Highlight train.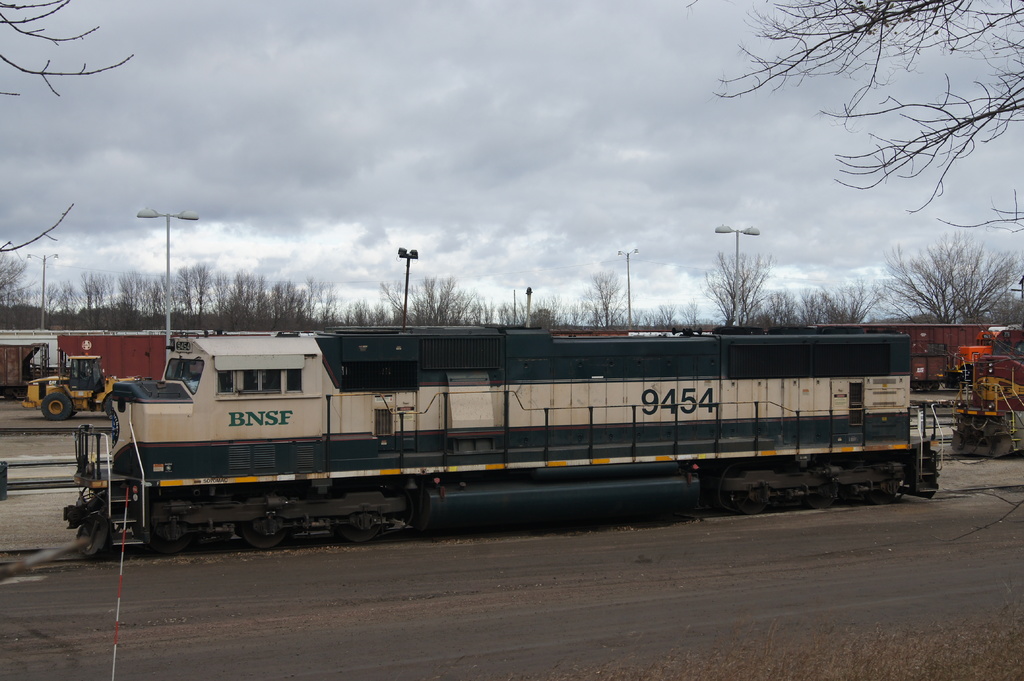
Highlighted region: {"x1": 63, "y1": 333, "x2": 937, "y2": 561}.
